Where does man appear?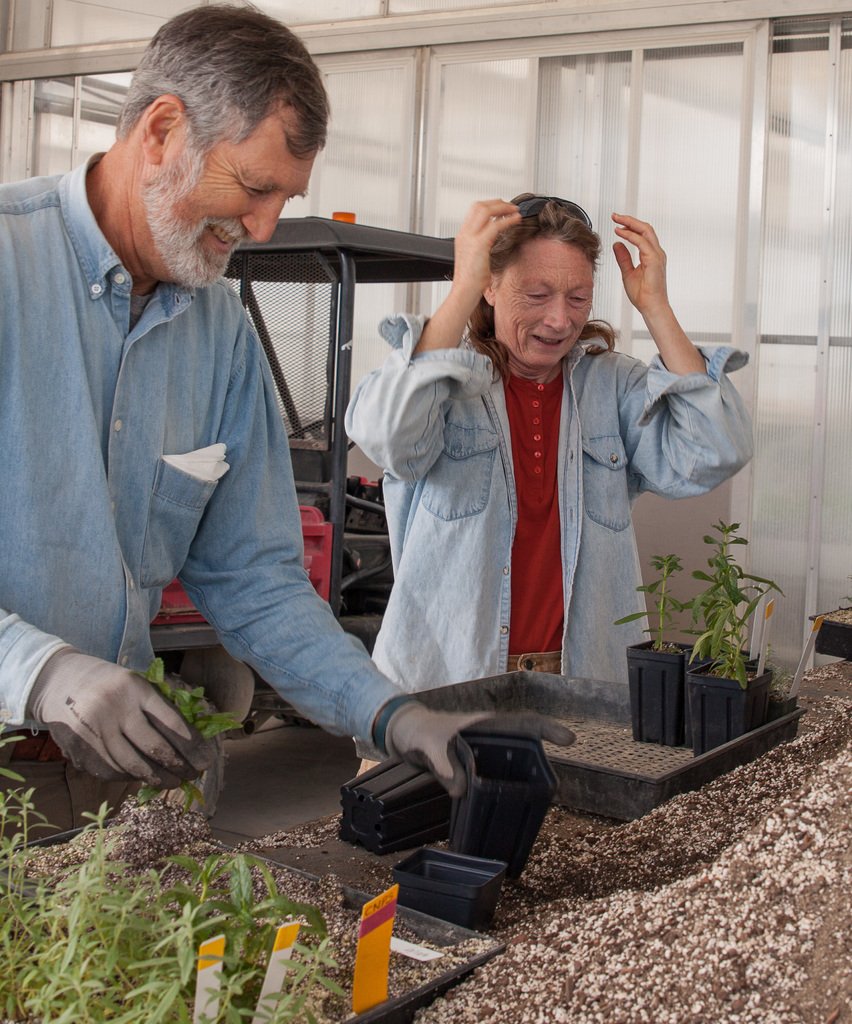
Appears at 0/4/570/799.
